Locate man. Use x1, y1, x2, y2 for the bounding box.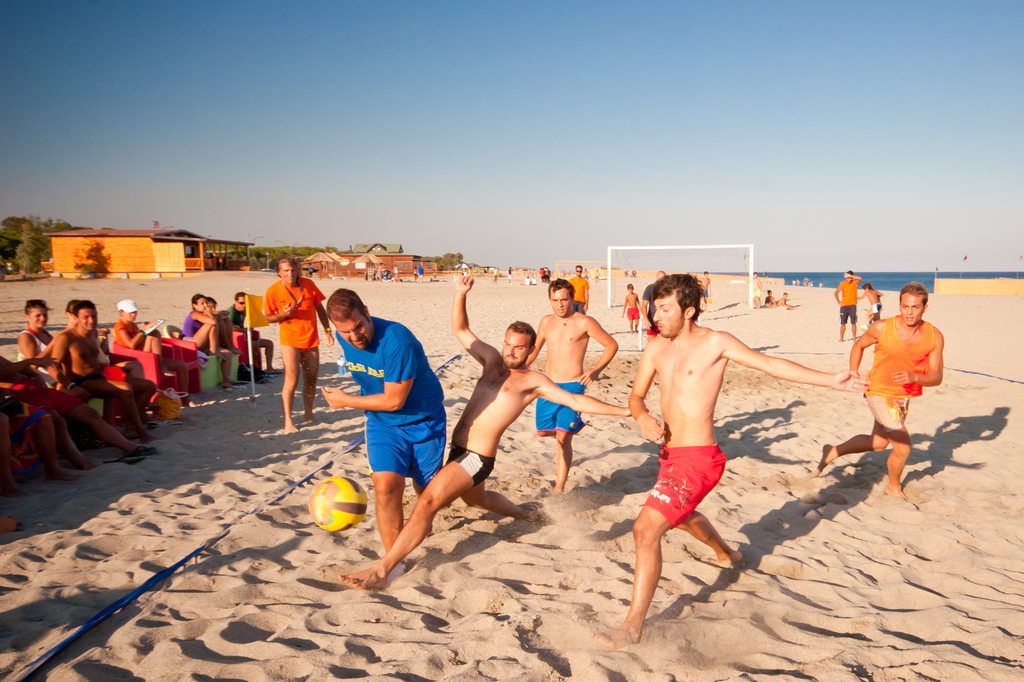
52, 302, 168, 446.
